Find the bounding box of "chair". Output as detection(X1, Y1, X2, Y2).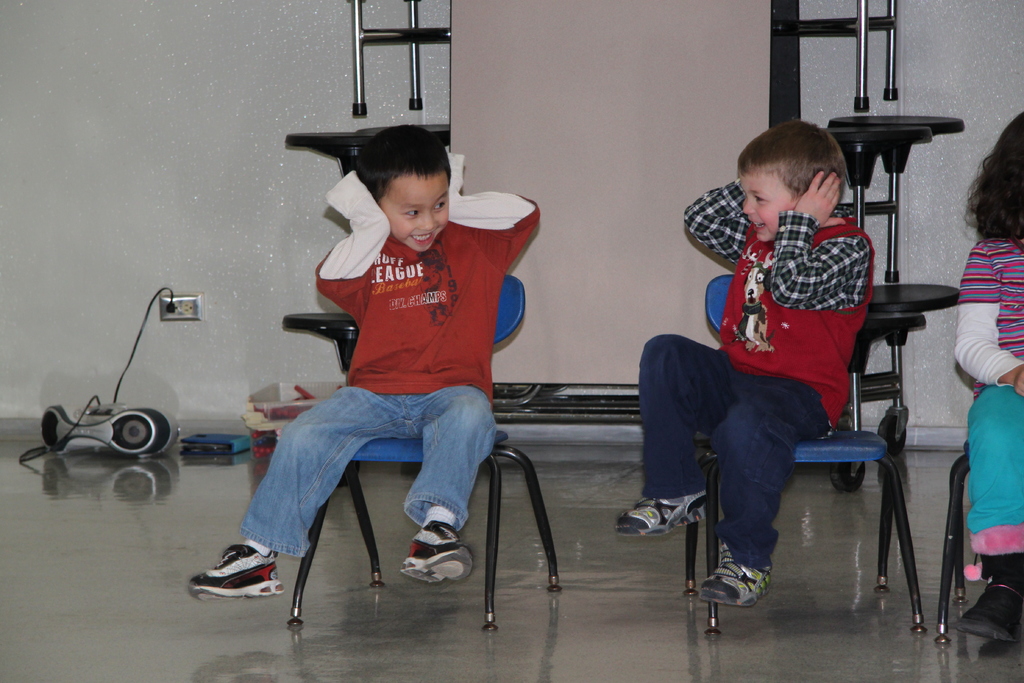
detection(668, 258, 922, 658).
